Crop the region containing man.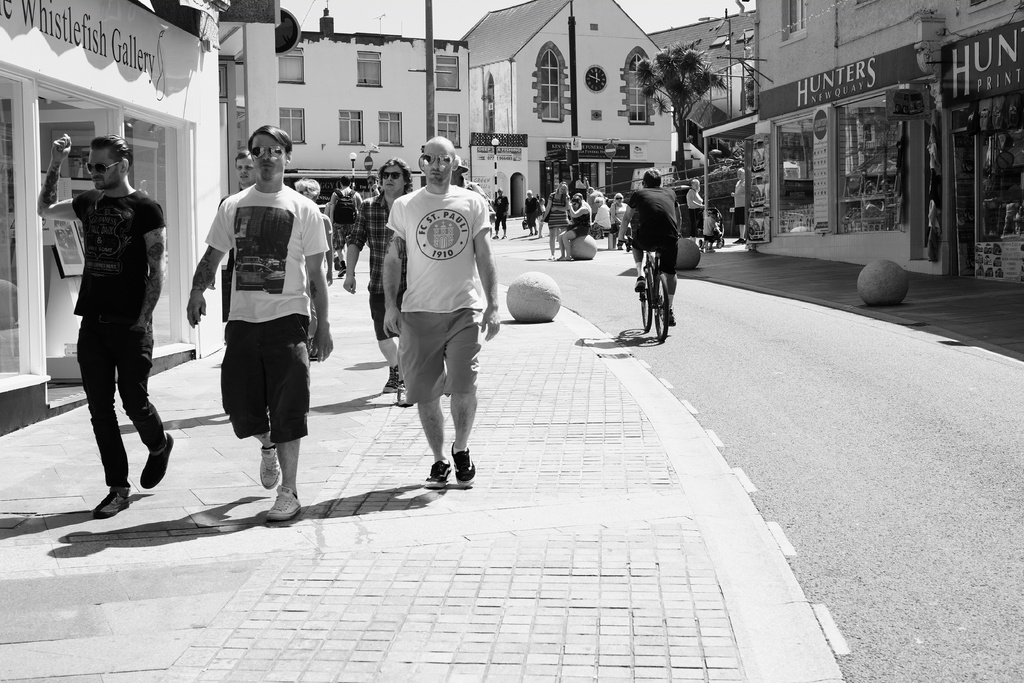
Crop region: (382, 136, 502, 490).
